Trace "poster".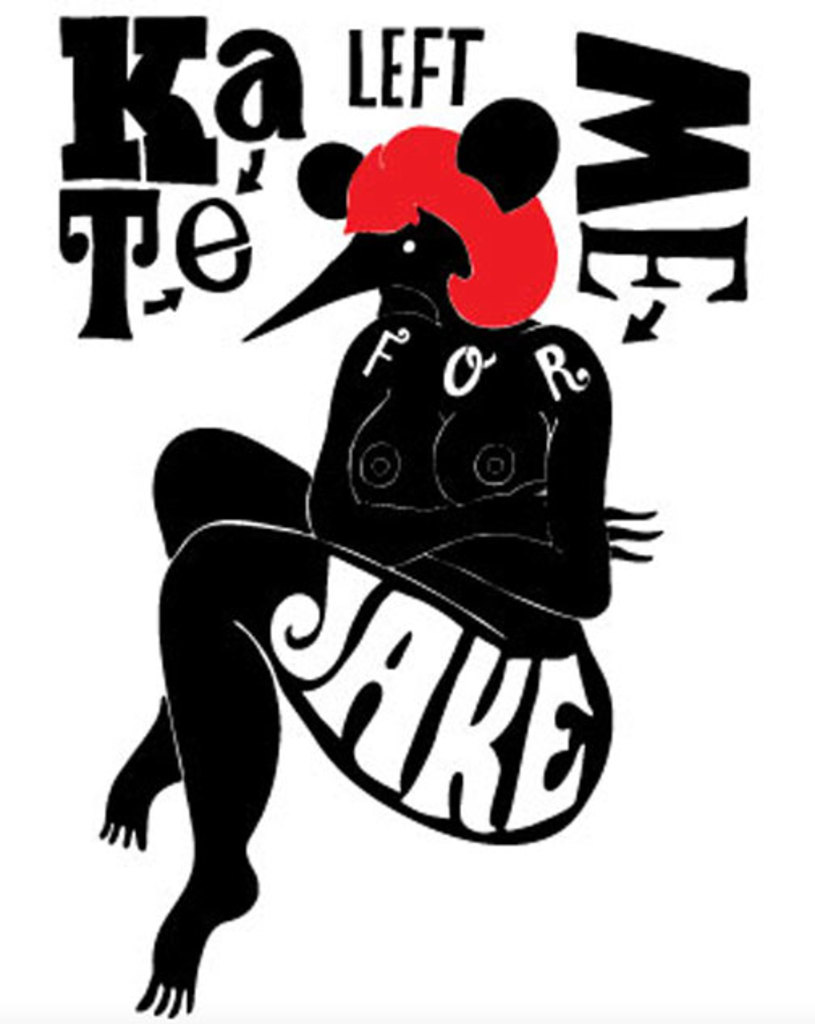
Traced to (left=0, top=0, right=813, bottom=1022).
